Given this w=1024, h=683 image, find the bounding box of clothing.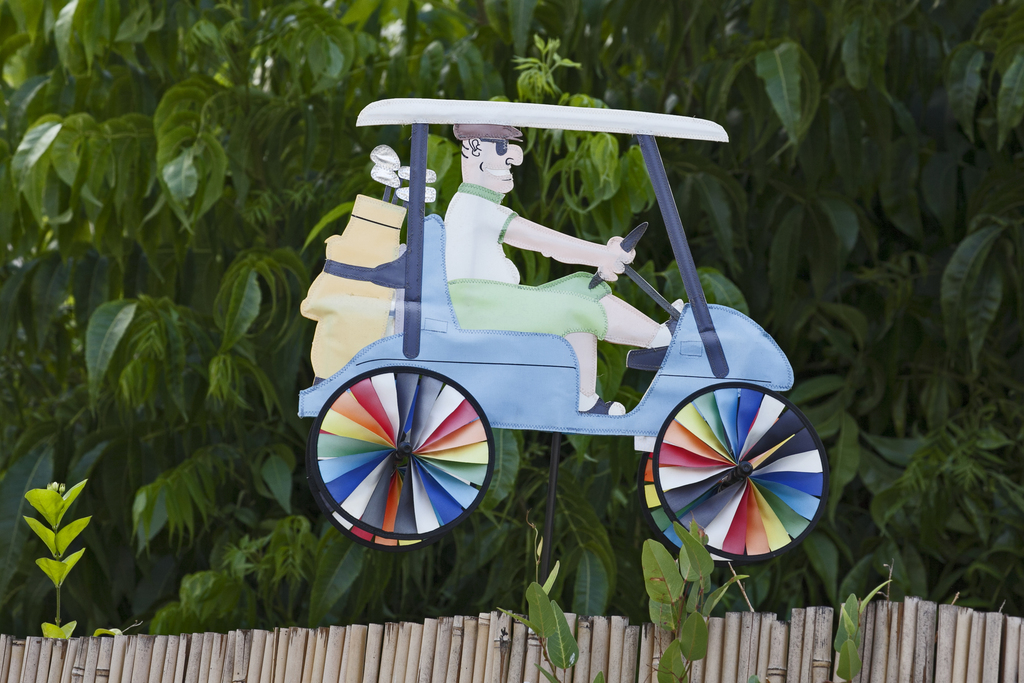
left=444, top=179, right=614, bottom=340.
